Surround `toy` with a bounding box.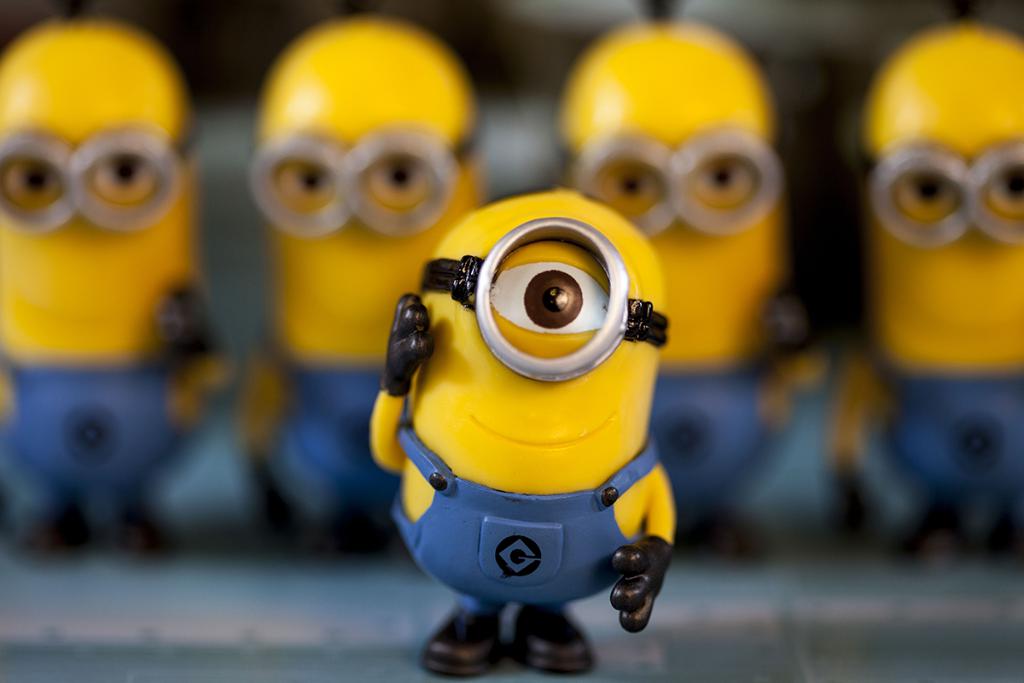
left=559, top=19, right=812, bottom=563.
